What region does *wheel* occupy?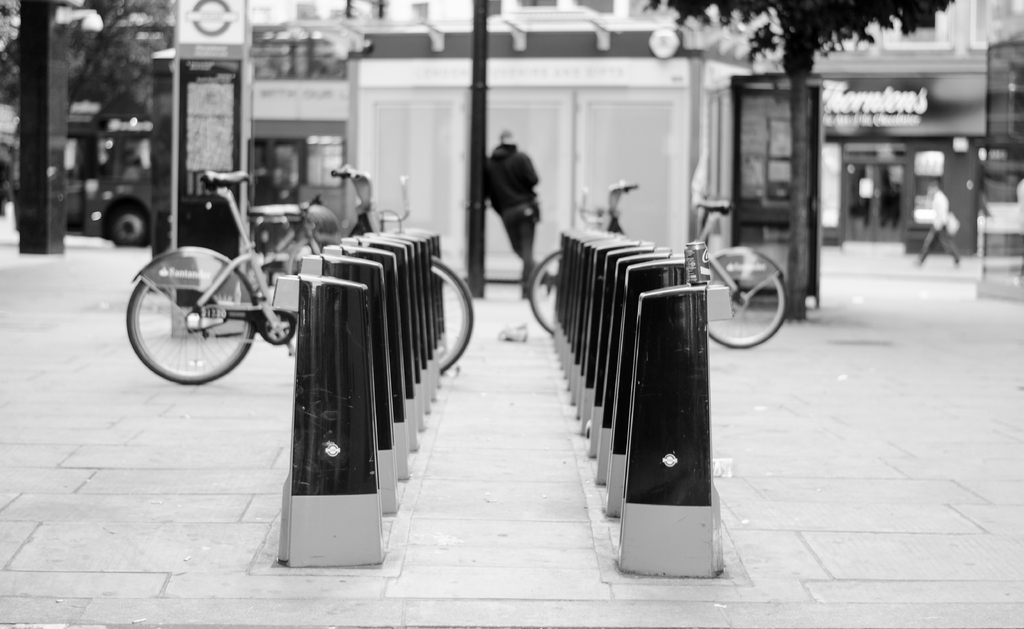
region(703, 266, 786, 347).
